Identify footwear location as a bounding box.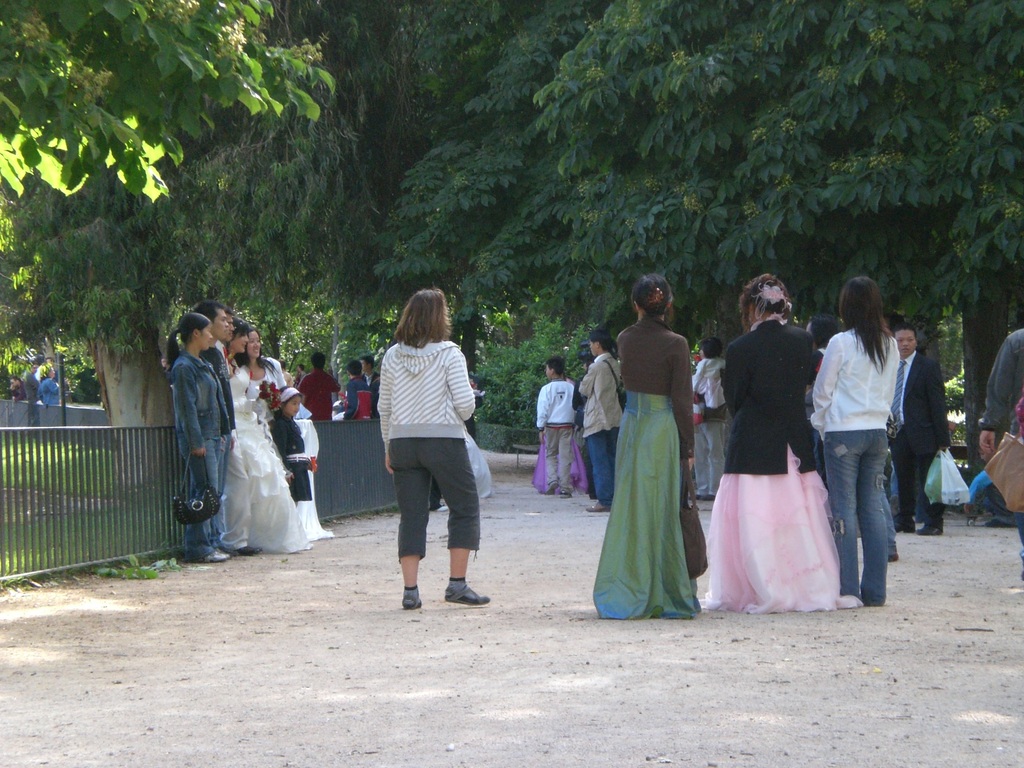
crop(546, 481, 559, 495).
